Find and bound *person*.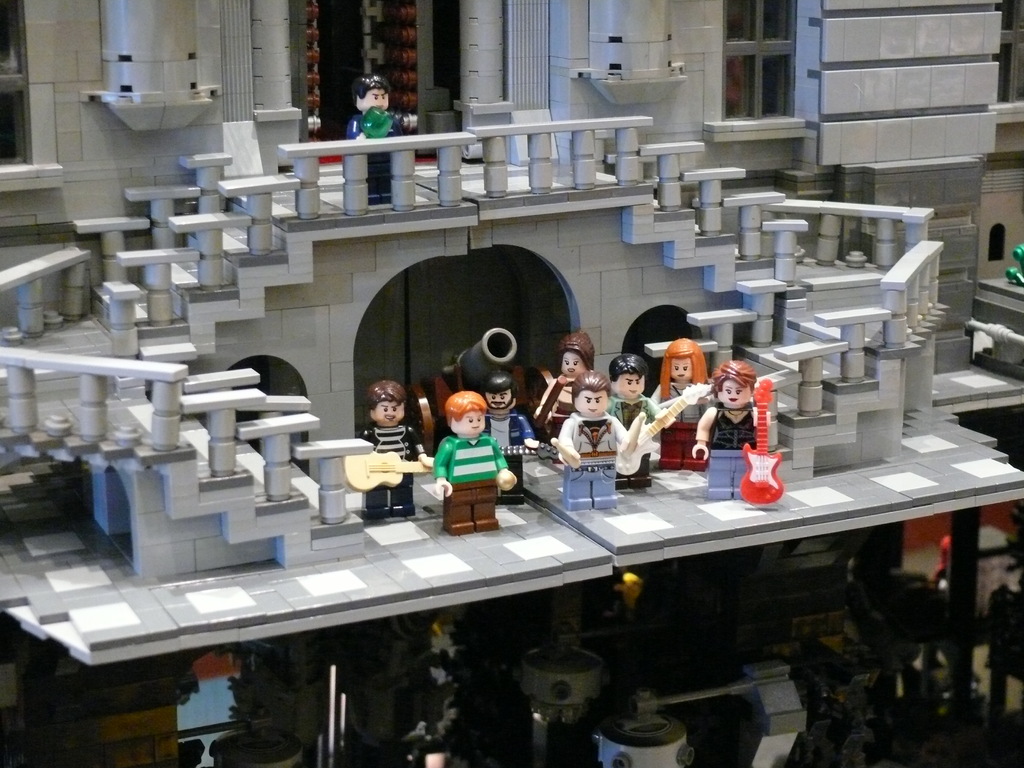
Bound: 355, 376, 428, 525.
